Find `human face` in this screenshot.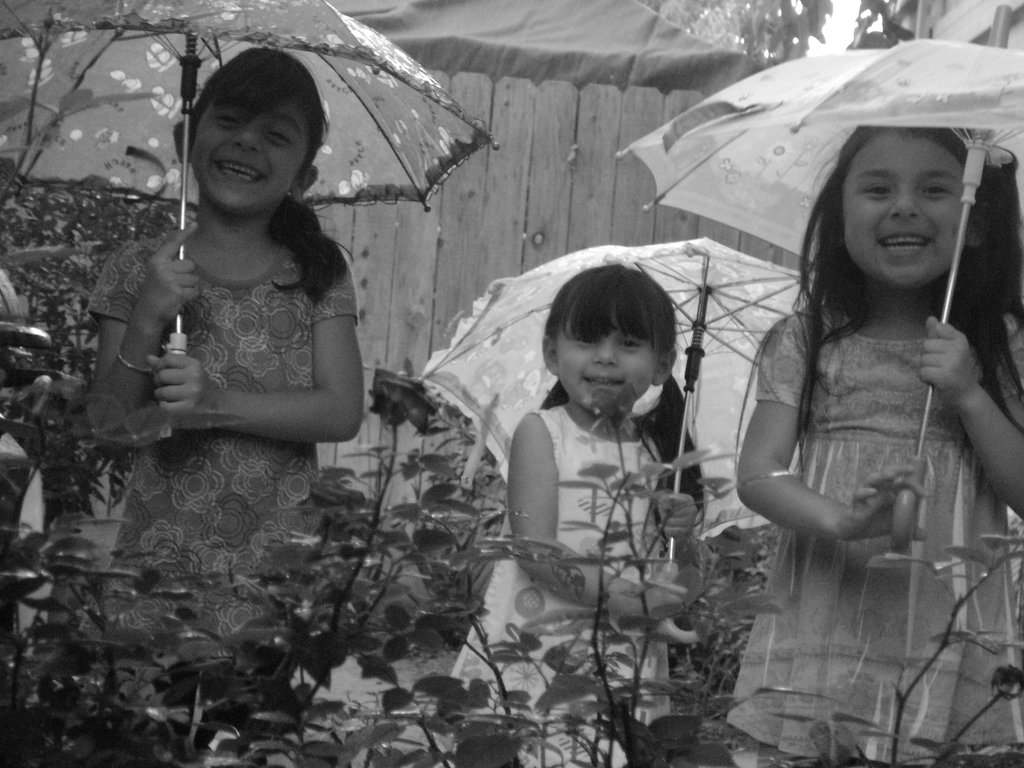
The bounding box for `human face` is 554, 310, 662, 409.
